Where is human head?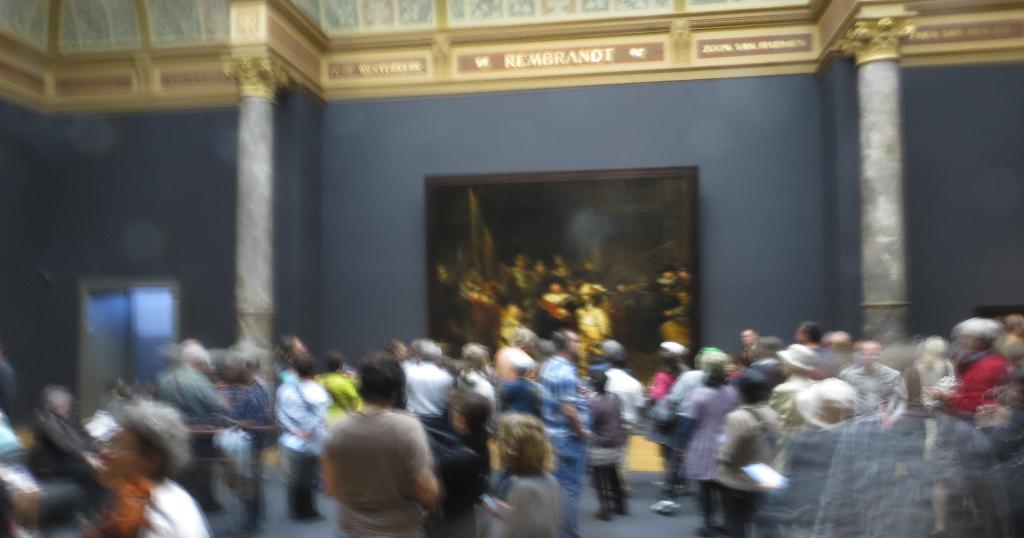
<bbox>735, 368, 770, 400</bbox>.
